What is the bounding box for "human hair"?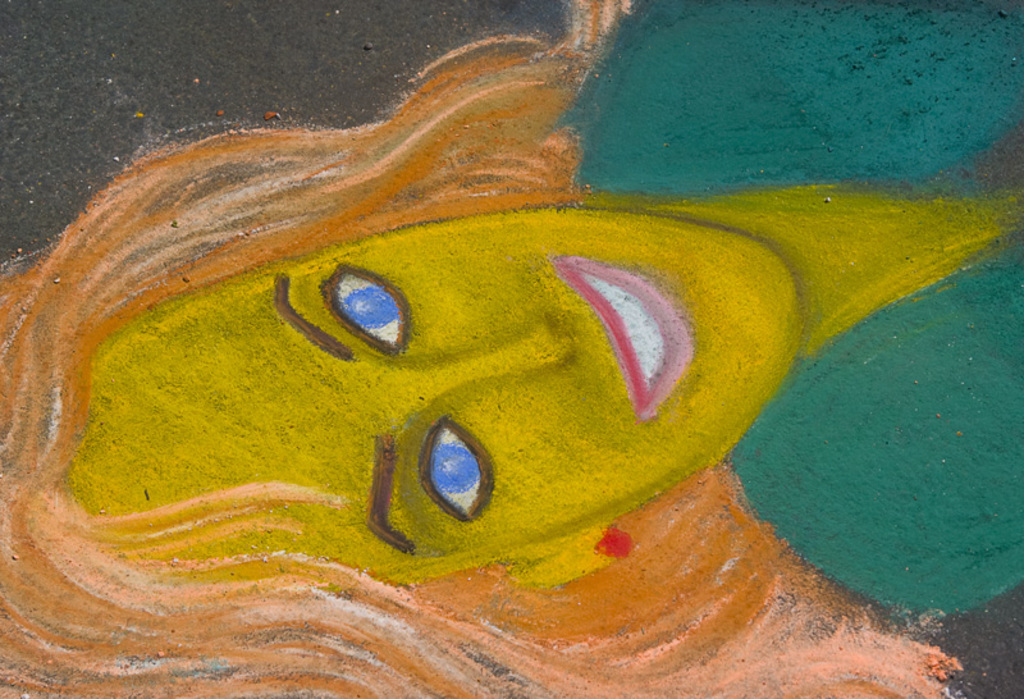
Rect(0, 41, 980, 608).
